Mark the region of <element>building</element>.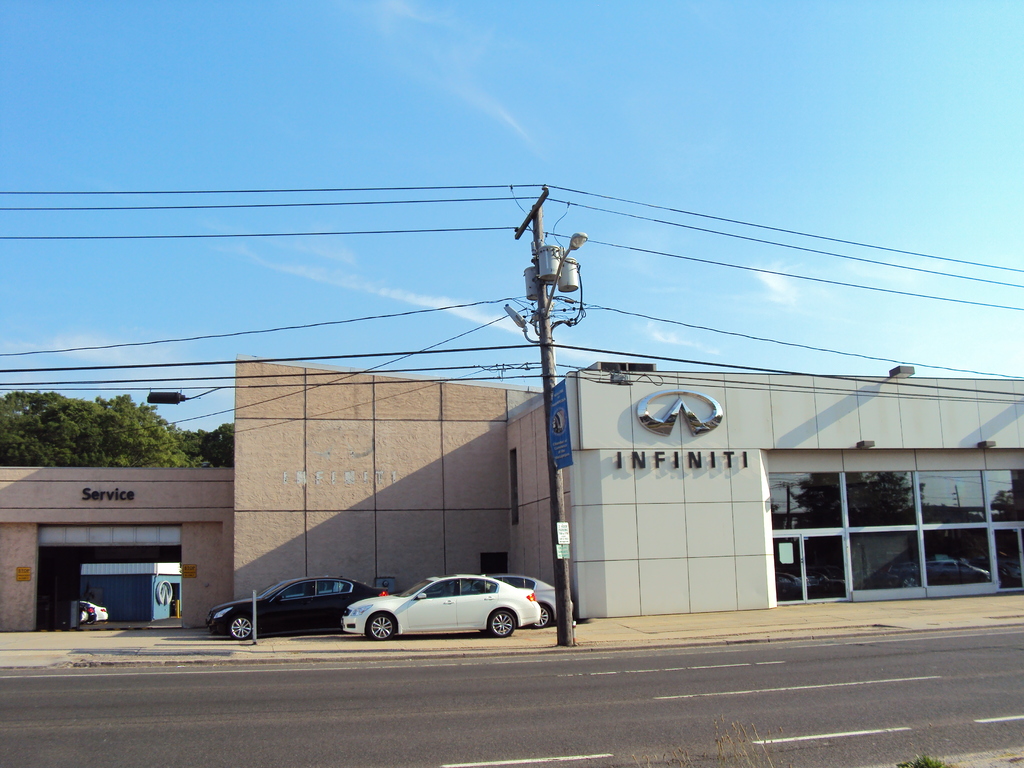
Region: select_region(0, 355, 1023, 637).
